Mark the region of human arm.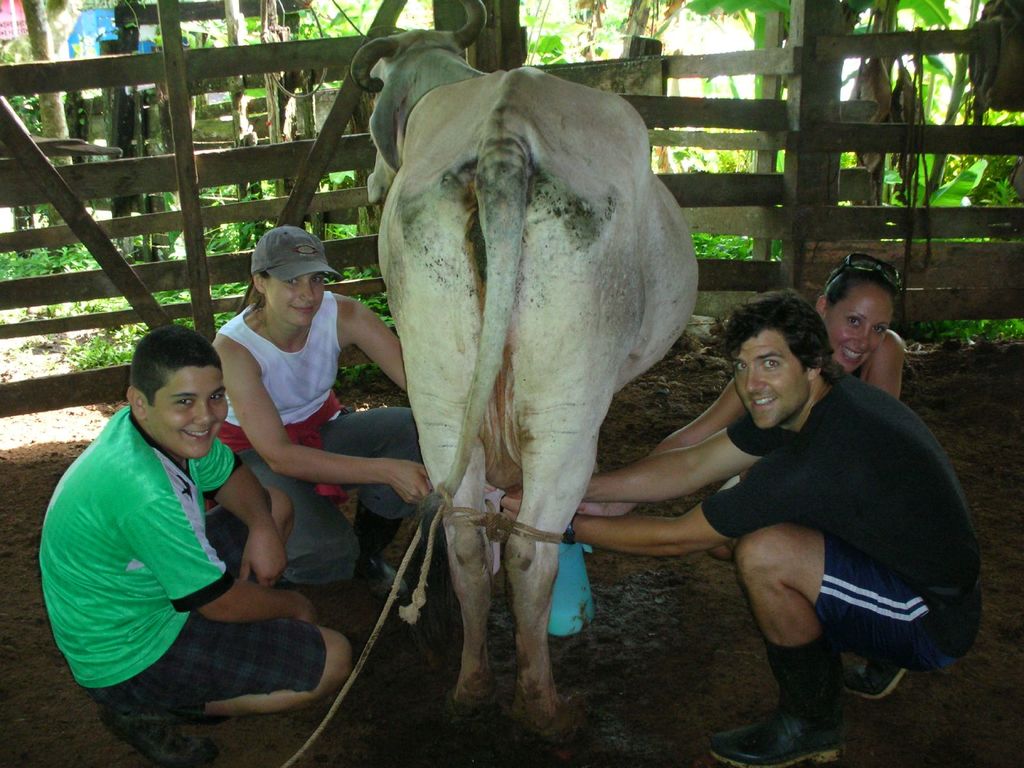
Region: box(349, 287, 418, 401).
